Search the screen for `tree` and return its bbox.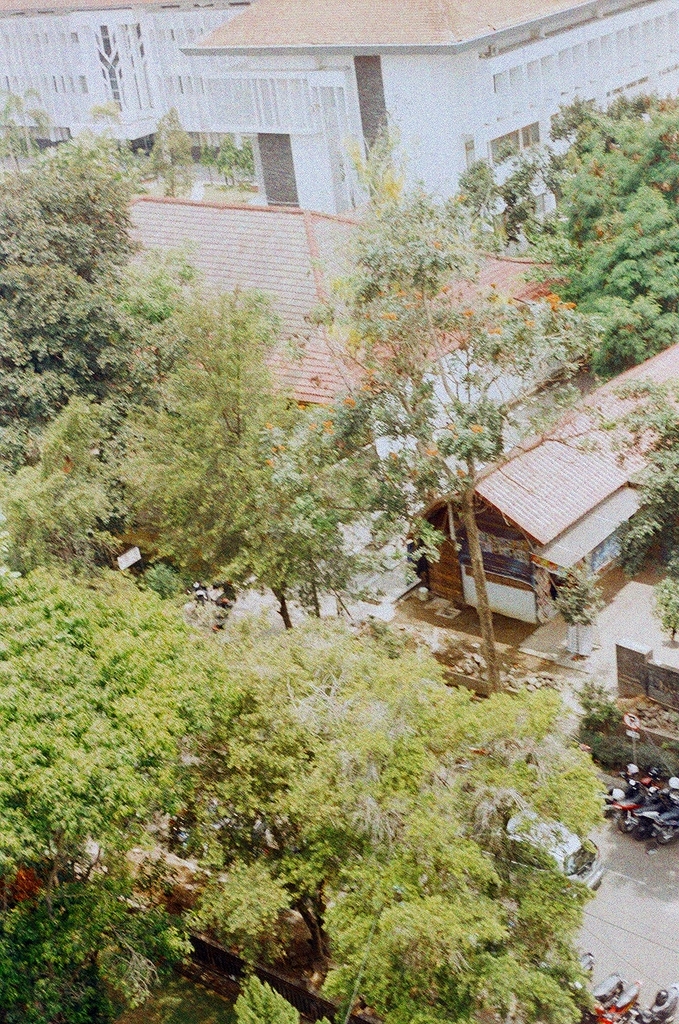
Found: 0, 573, 605, 1023.
